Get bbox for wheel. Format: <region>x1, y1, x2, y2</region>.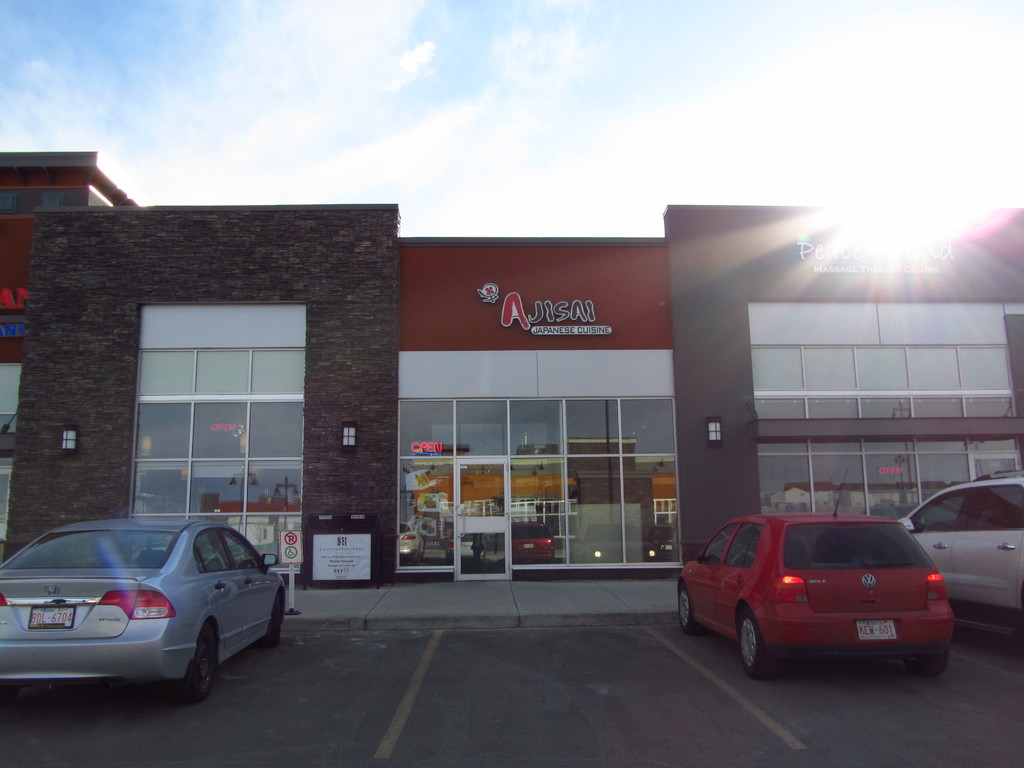
<region>902, 646, 944, 680</region>.
